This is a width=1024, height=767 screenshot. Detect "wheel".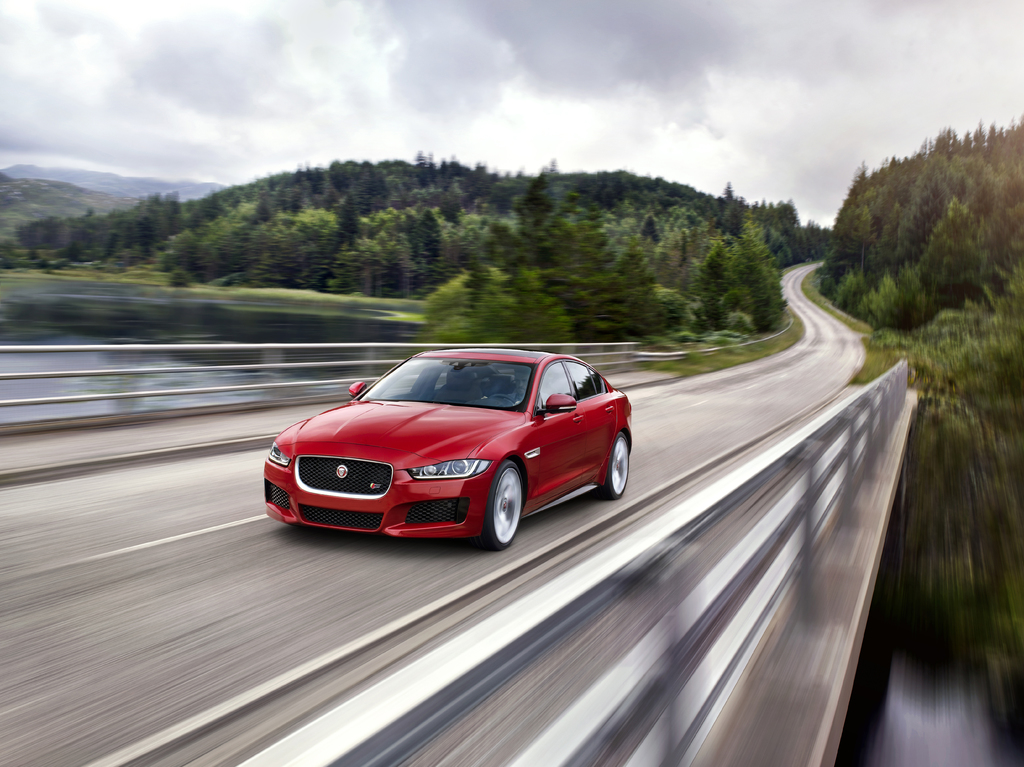
<box>476,460,537,553</box>.
